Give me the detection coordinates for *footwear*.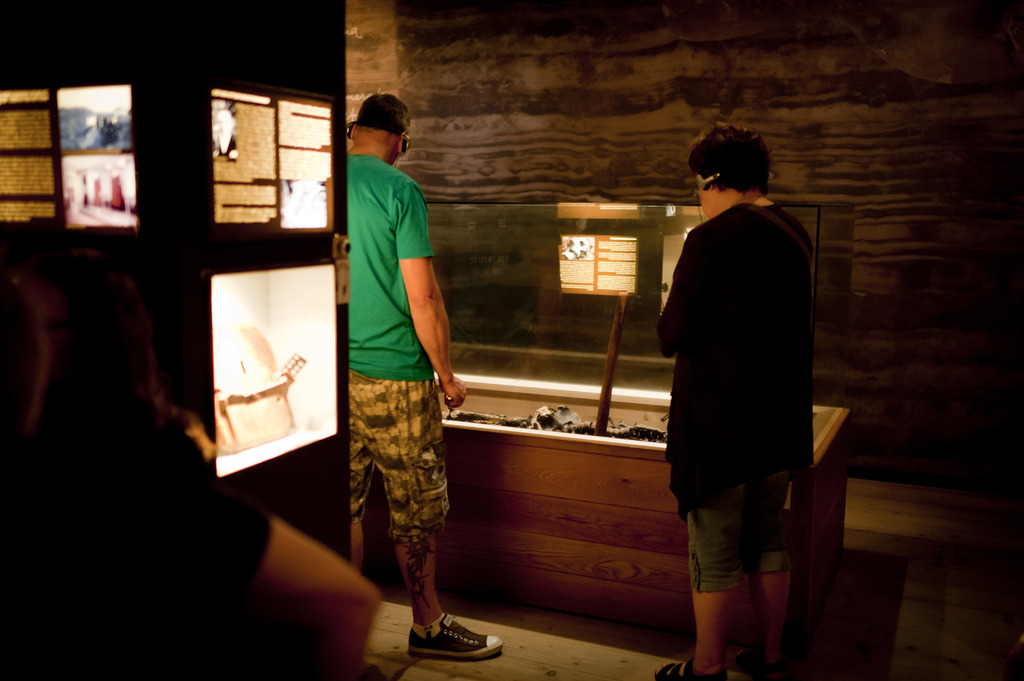
Rect(652, 659, 724, 680).
